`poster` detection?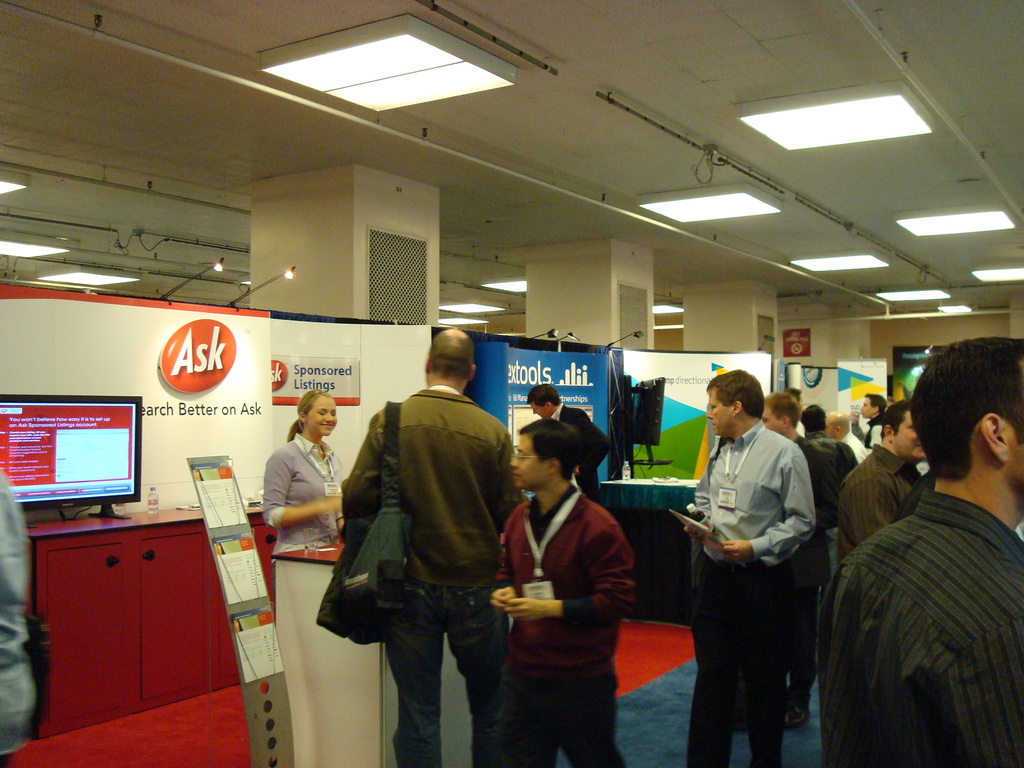
<bbox>230, 605, 280, 688</bbox>
